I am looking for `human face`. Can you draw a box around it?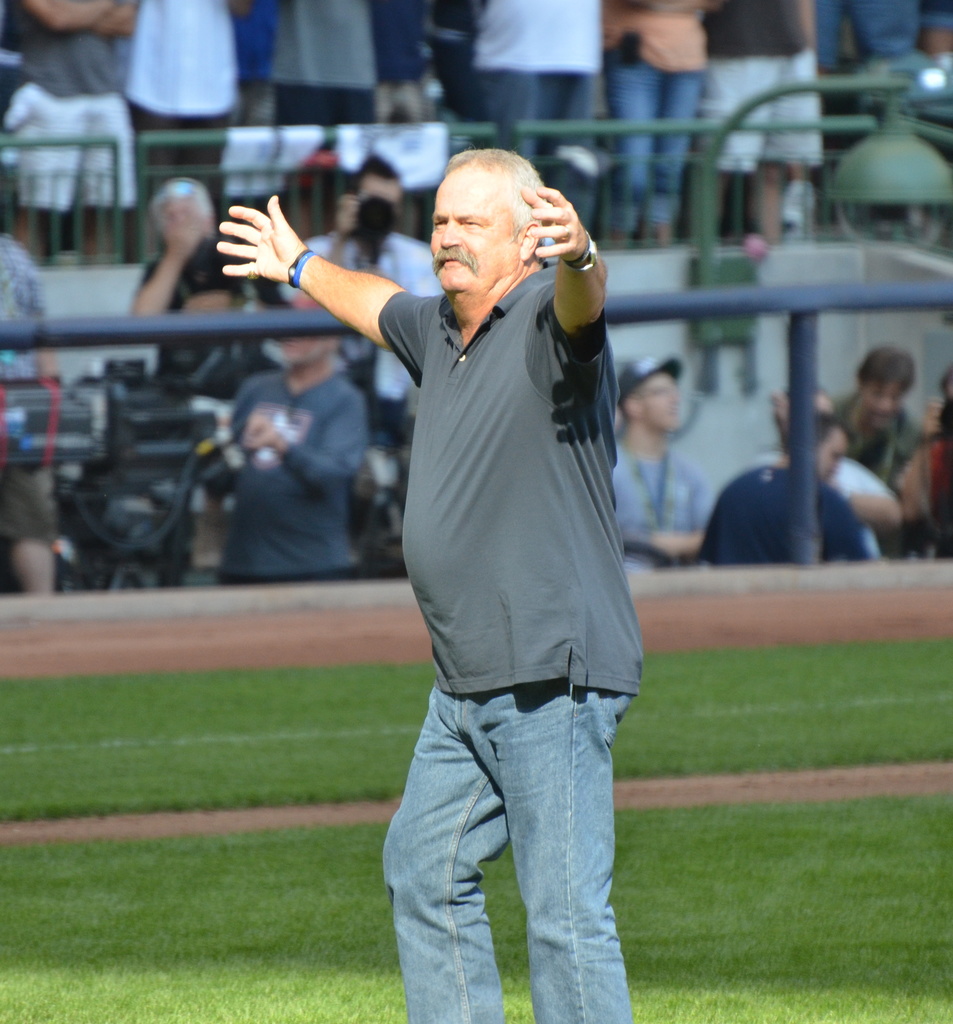
Sure, the bounding box is bbox=(163, 197, 207, 241).
